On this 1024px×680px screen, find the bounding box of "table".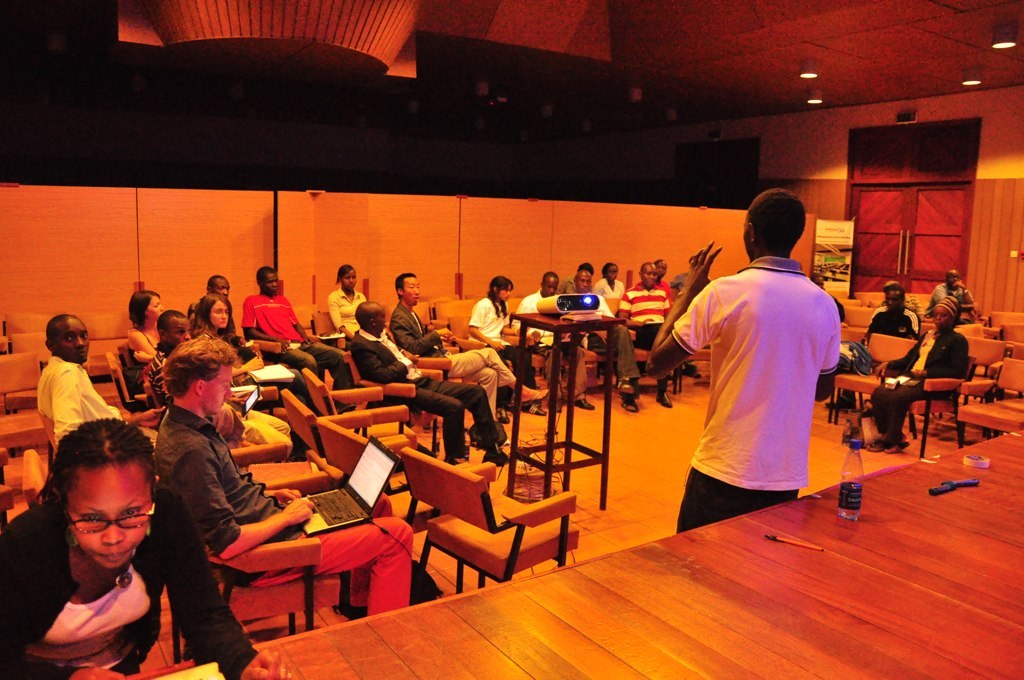
Bounding box: <region>414, 445, 999, 659</region>.
